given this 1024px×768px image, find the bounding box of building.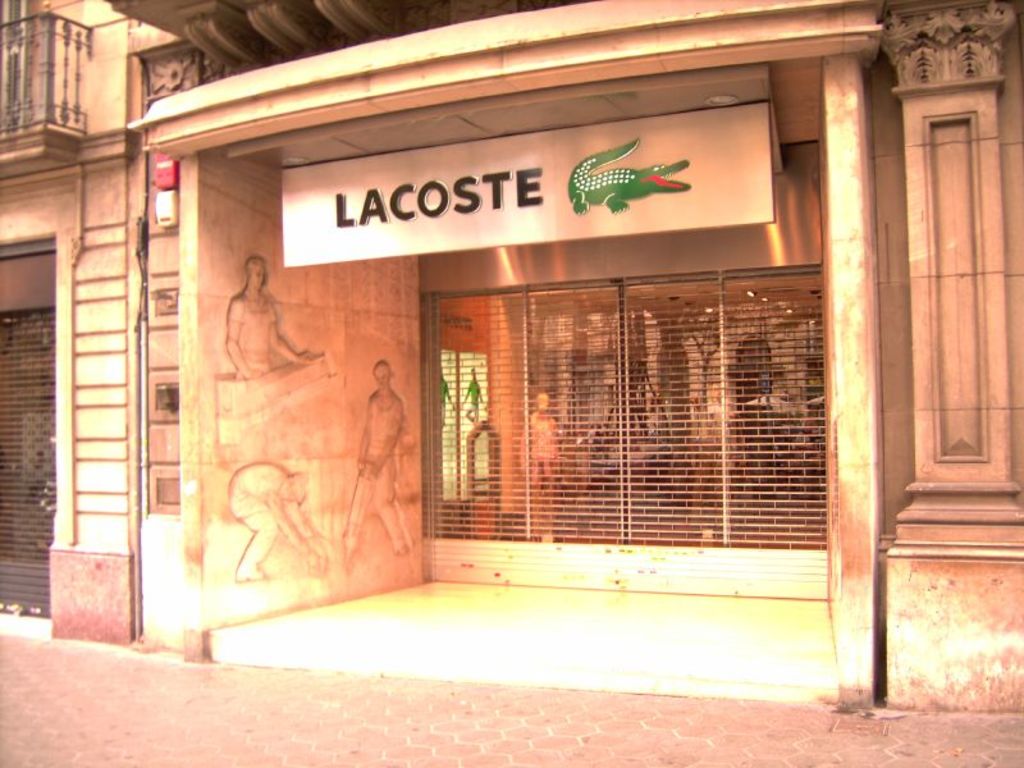
0:0:1019:721.
